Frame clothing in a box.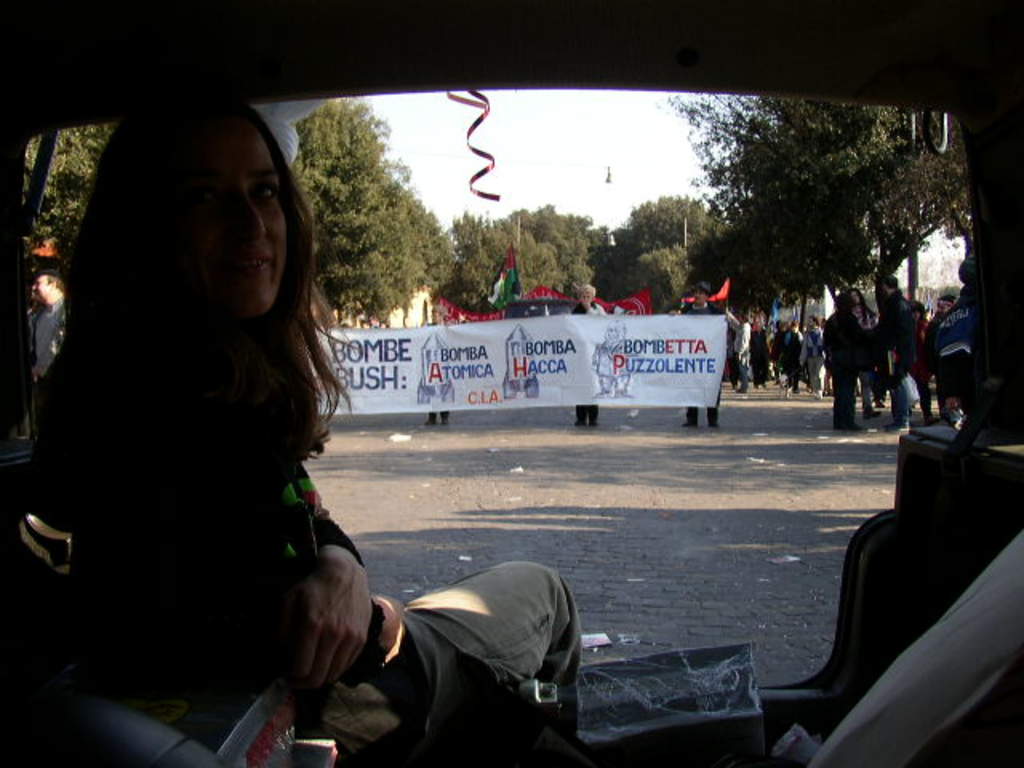
(29, 306, 581, 755).
